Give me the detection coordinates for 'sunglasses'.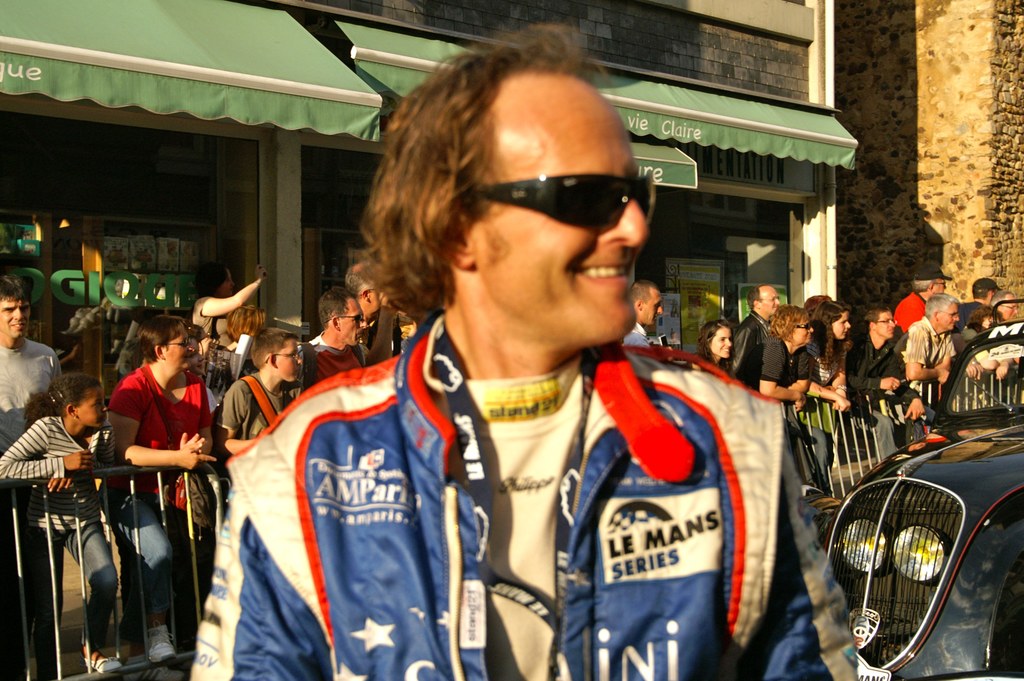
[794, 324, 808, 330].
